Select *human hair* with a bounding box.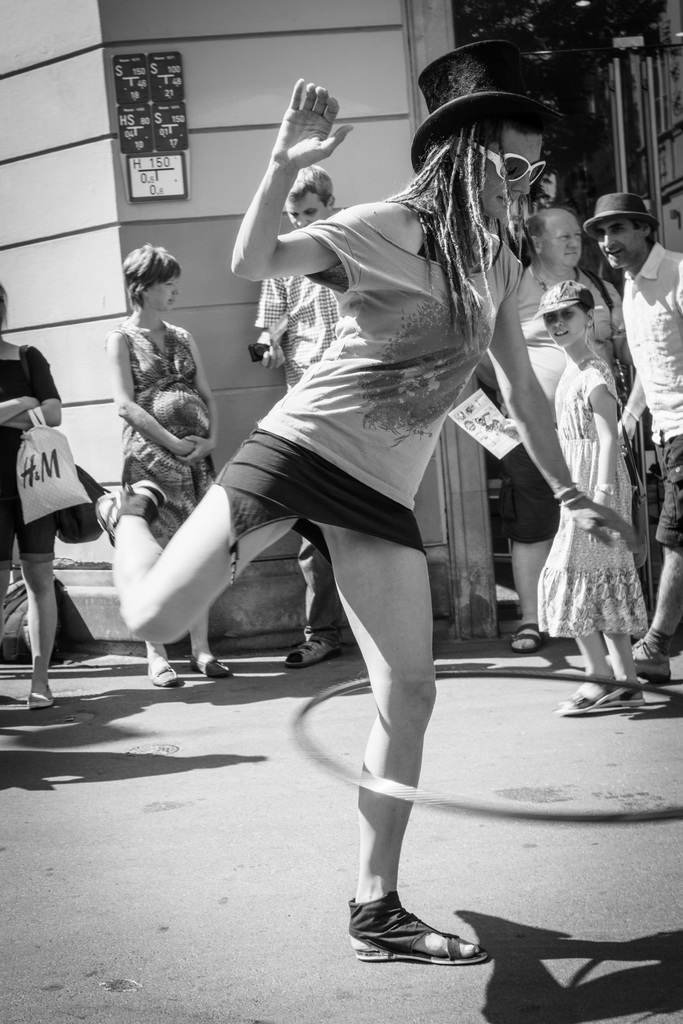
(0, 277, 6, 328).
